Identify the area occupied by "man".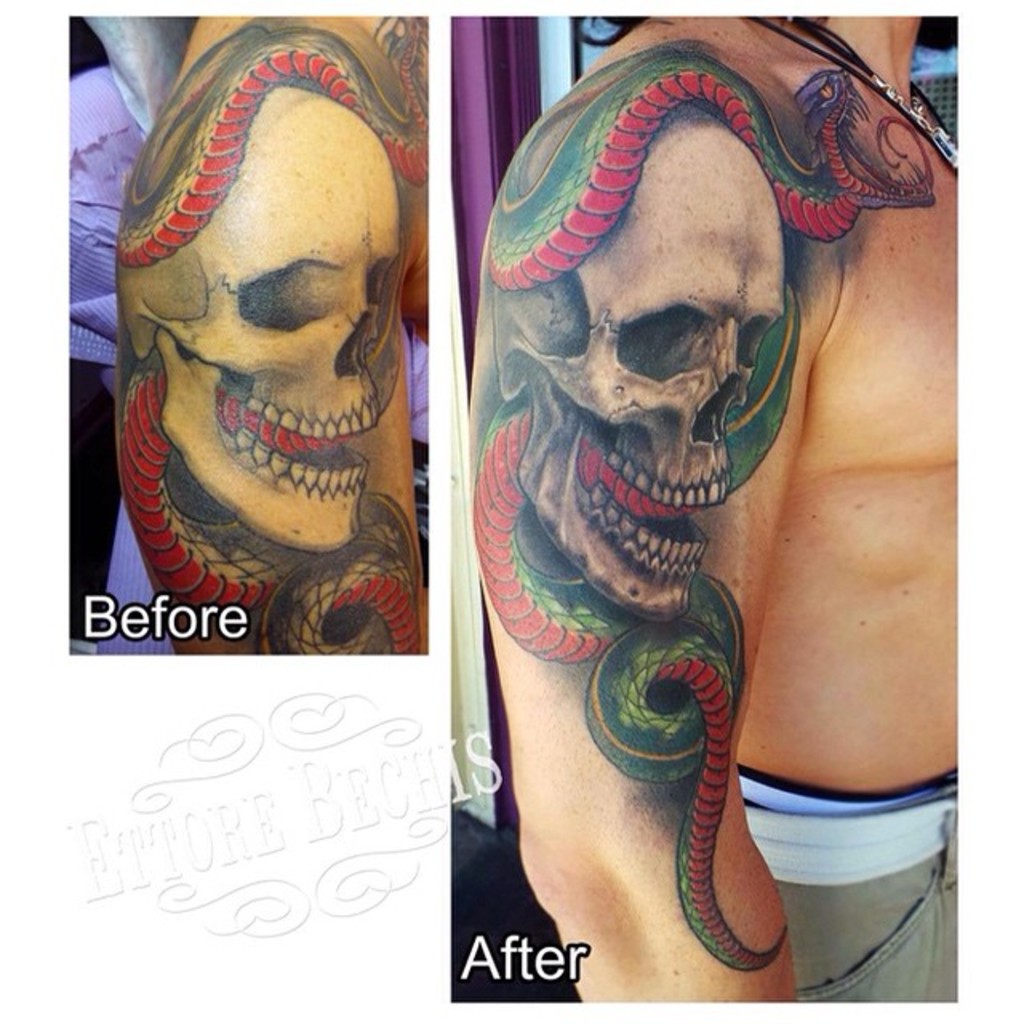
Area: rect(354, 27, 978, 949).
